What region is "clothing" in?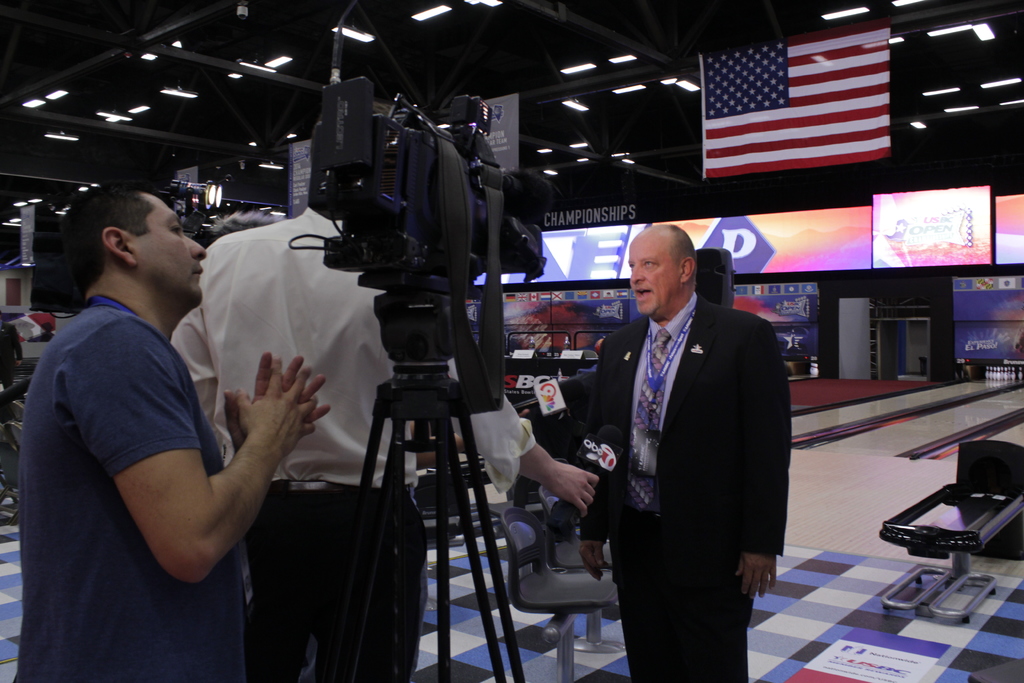
<bbox>169, 199, 541, 682</bbox>.
